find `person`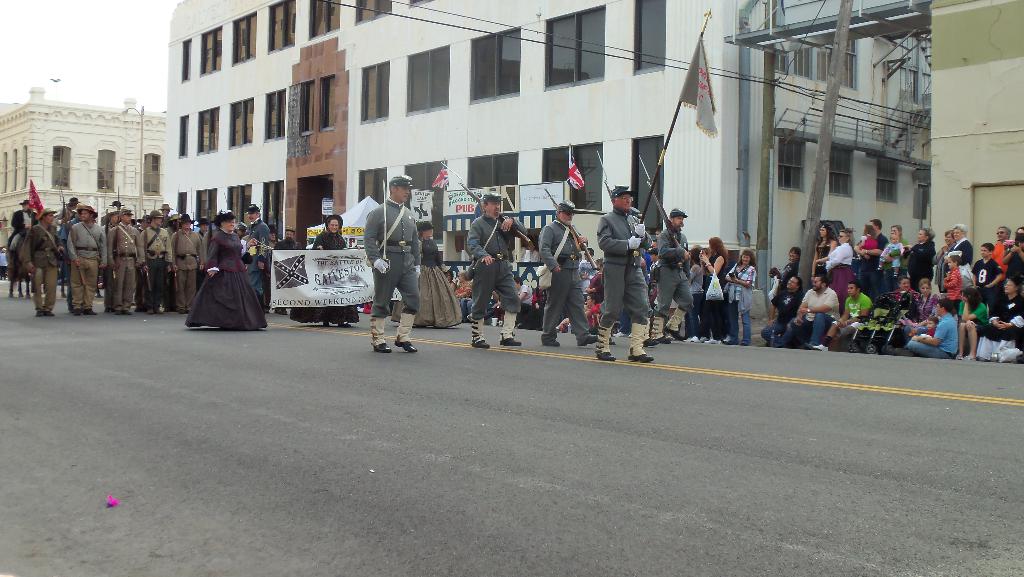
x1=645, y1=218, x2=699, y2=343
